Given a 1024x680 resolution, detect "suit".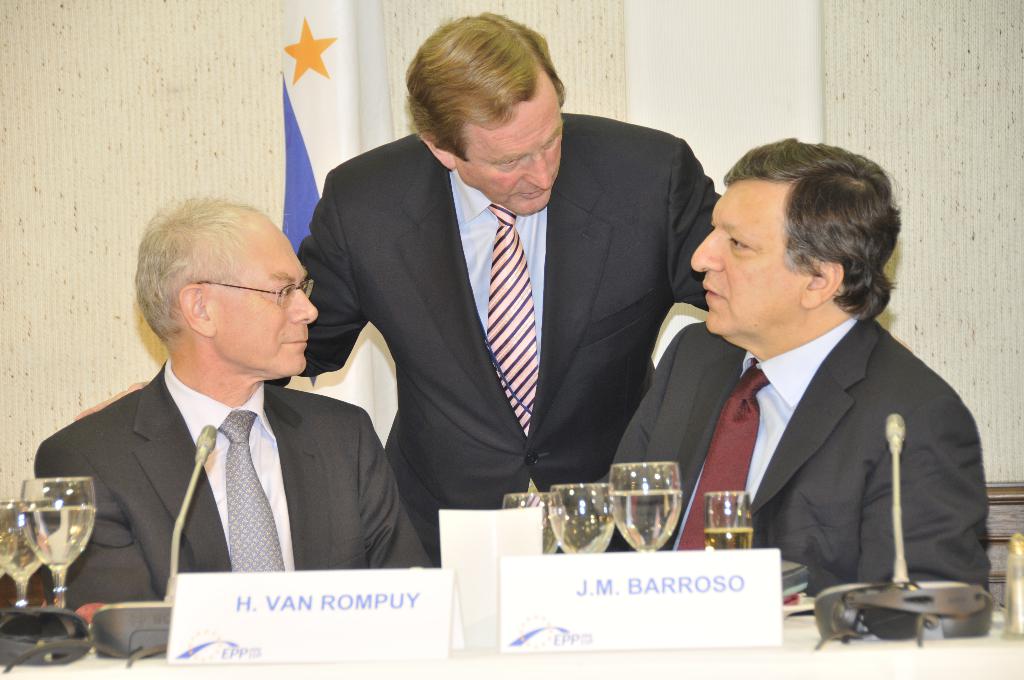
crop(312, 50, 708, 552).
